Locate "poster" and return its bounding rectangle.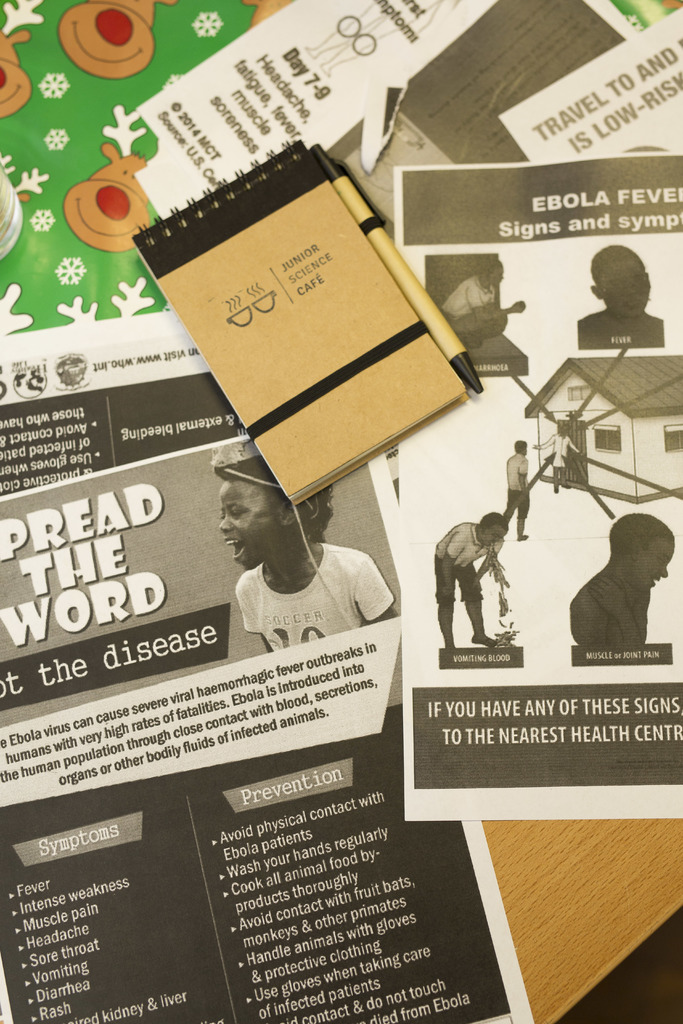
{"left": 0, "top": 309, "right": 406, "bottom": 817}.
